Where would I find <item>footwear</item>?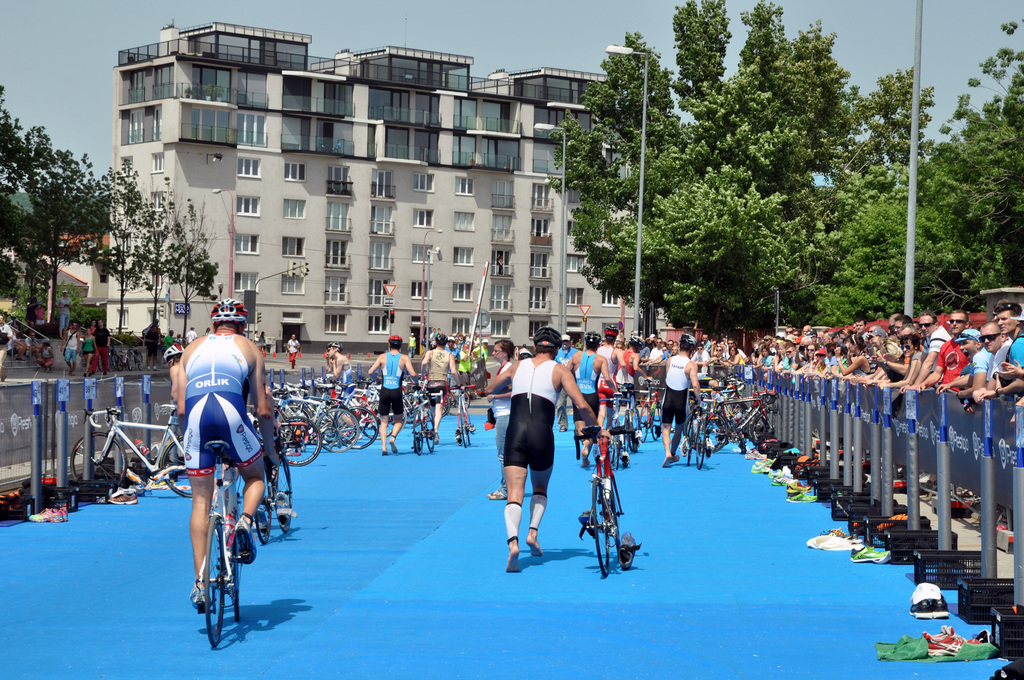
At (x1=234, y1=517, x2=255, y2=564).
